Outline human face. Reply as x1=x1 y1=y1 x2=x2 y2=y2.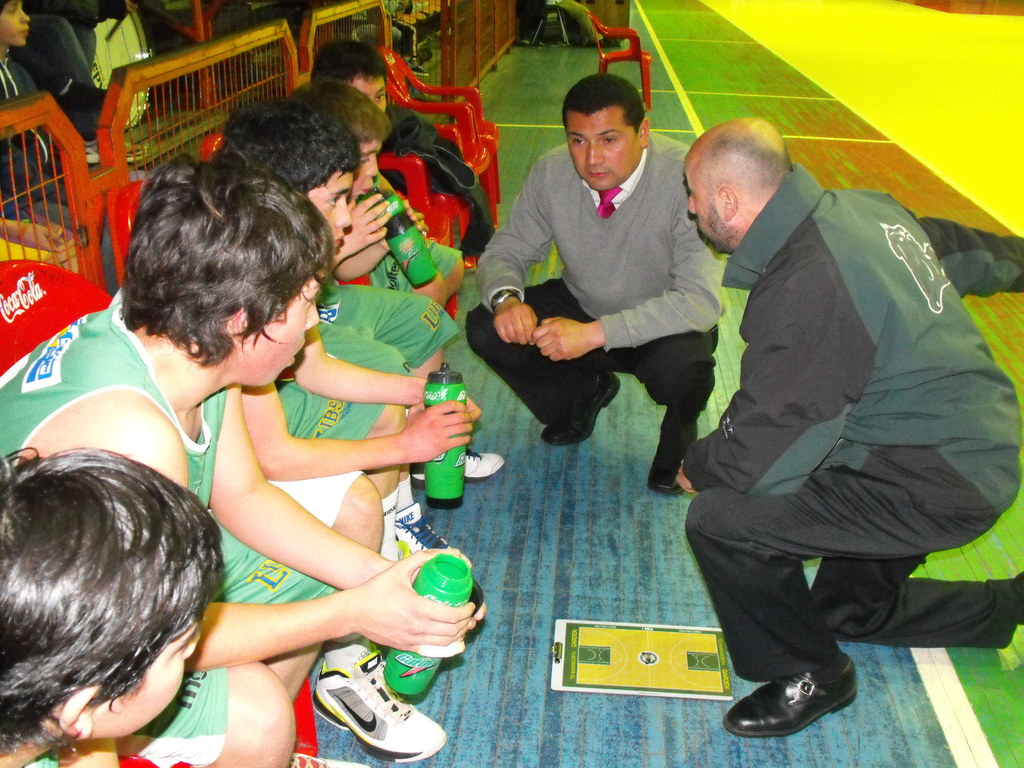
x1=564 y1=111 x2=639 y2=191.
